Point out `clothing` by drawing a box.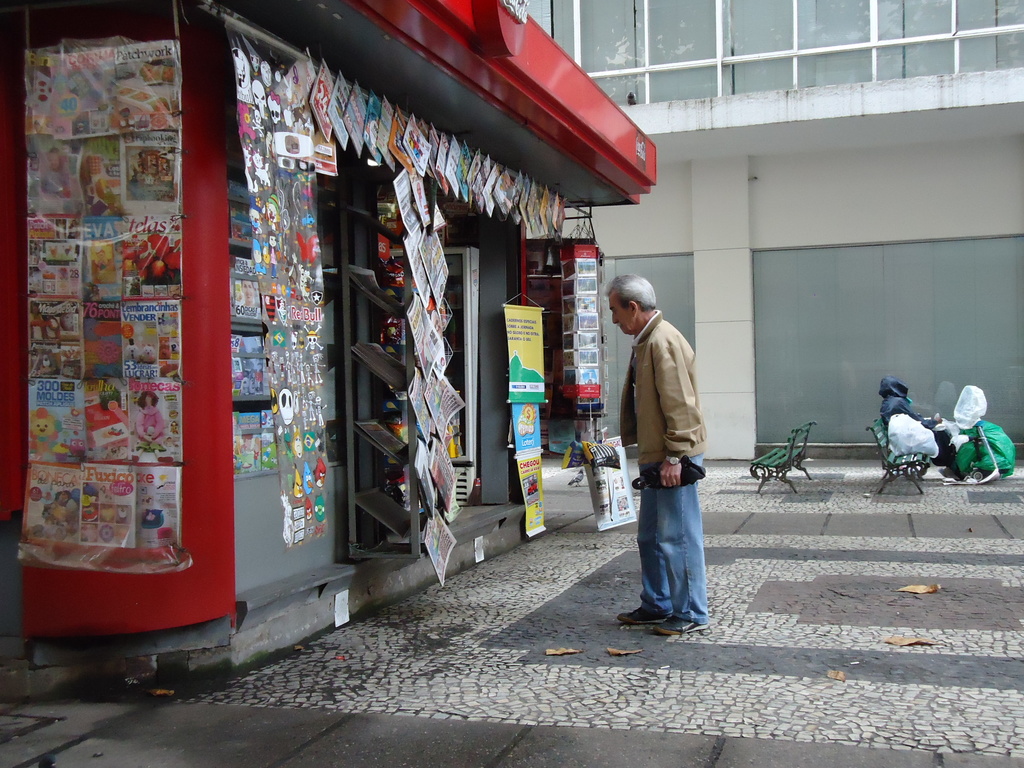
[left=610, top=260, right=712, bottom=602].
